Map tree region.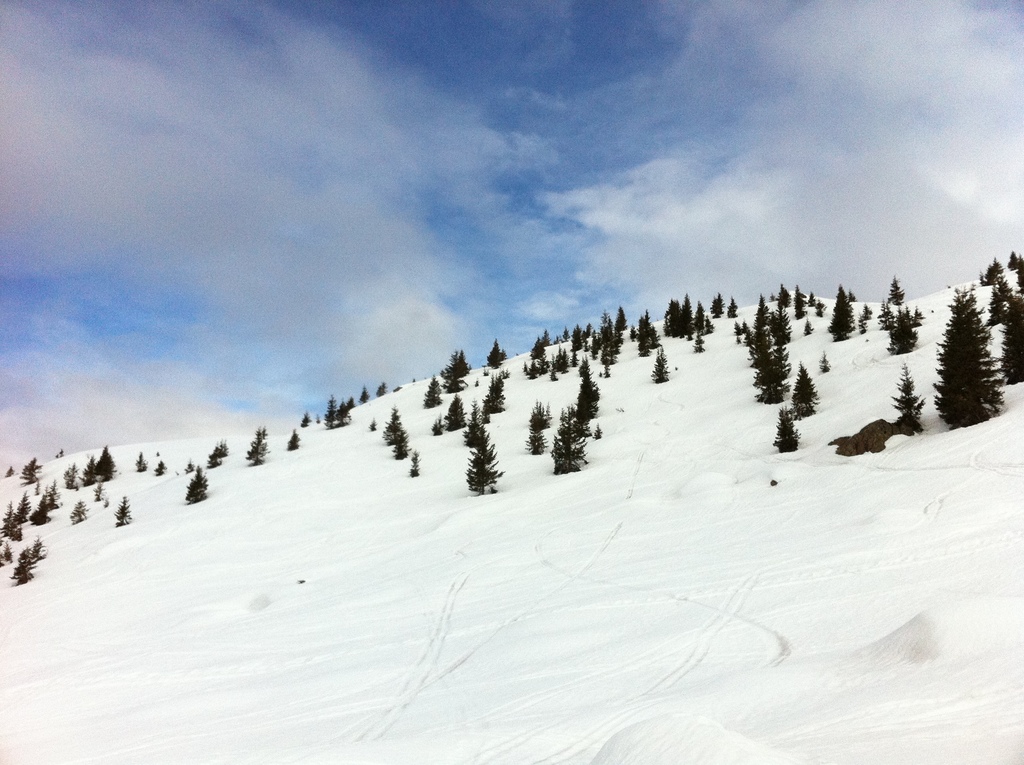
Mapped to Rect(752, 337, 784, 404).
